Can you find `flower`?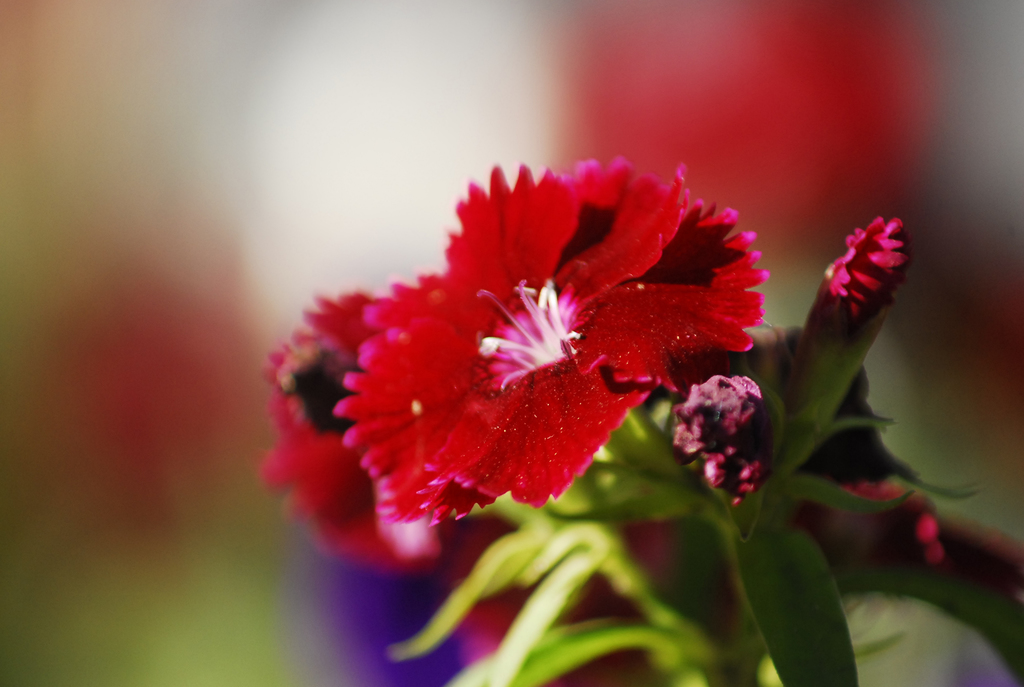
Yes, bounding box: {"x1": 261, "y1": 293, "x2": 400, "y2": 564}.
